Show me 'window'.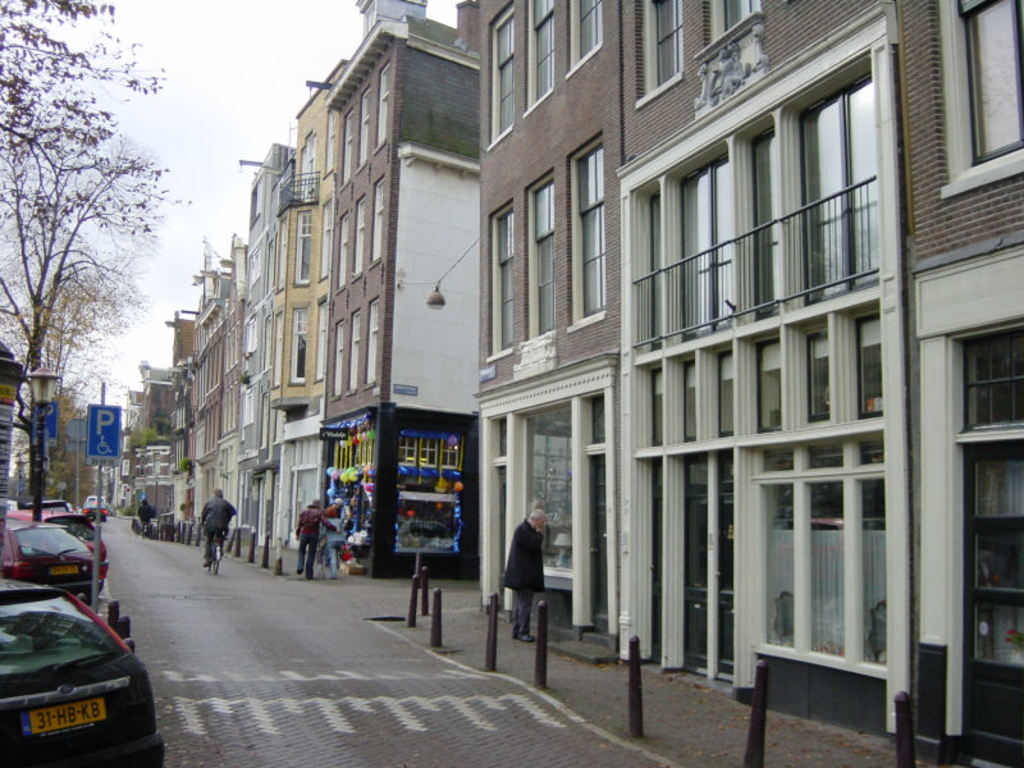
'window' is here: (353, 193, 367, 280).
